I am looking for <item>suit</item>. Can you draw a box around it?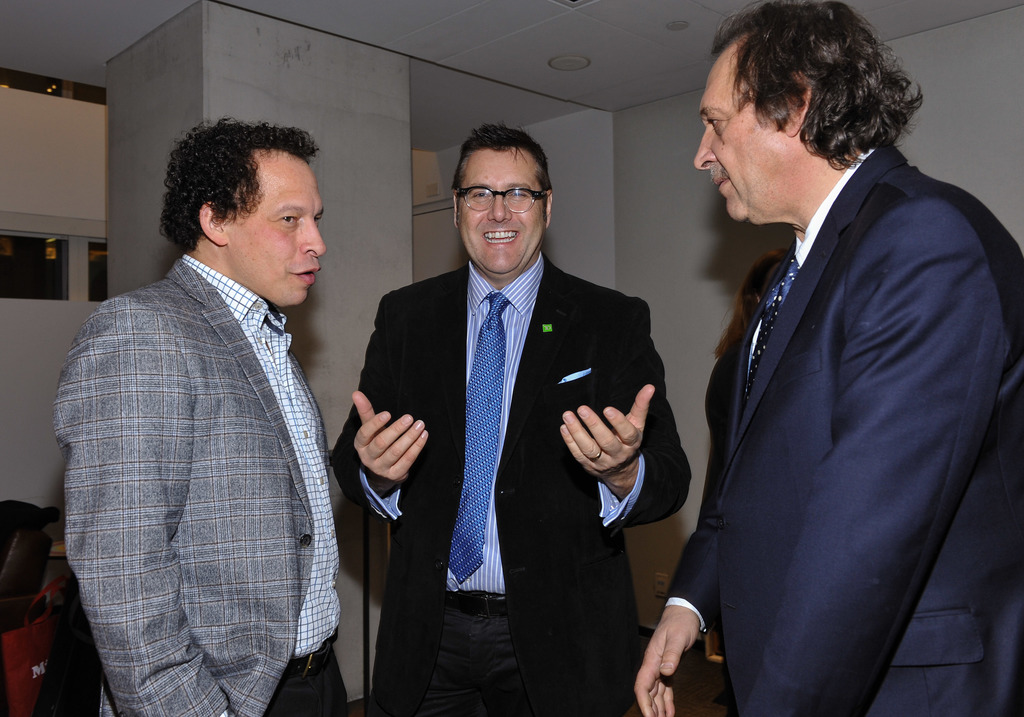
Sure, the bounding box is 675/50/1005/715.
